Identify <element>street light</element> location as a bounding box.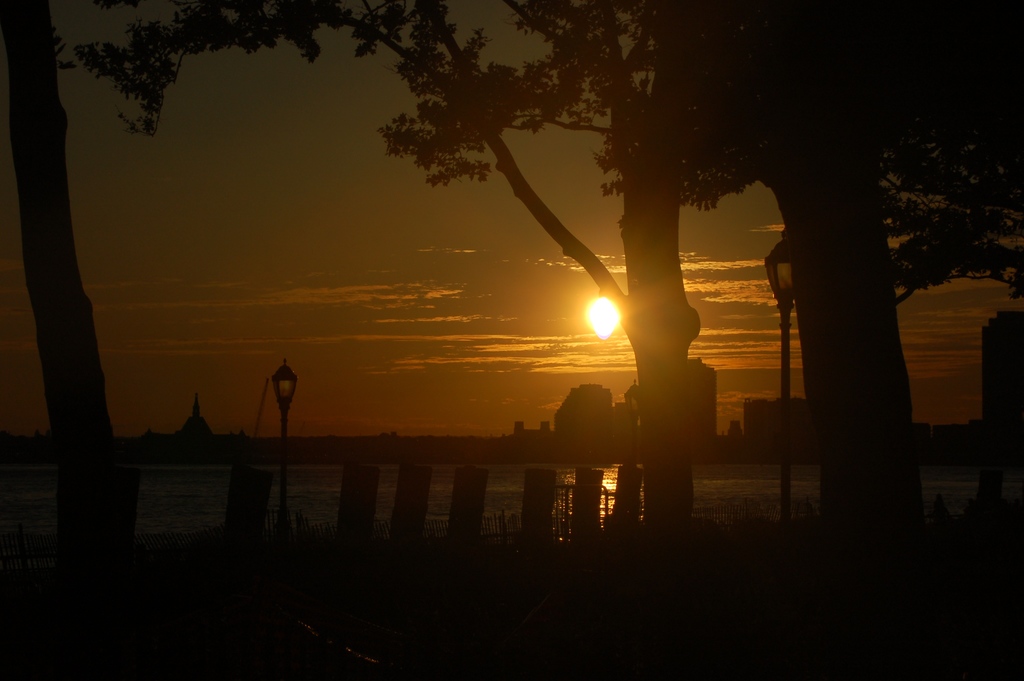
<region>266, 354, 305, 635</region>.
